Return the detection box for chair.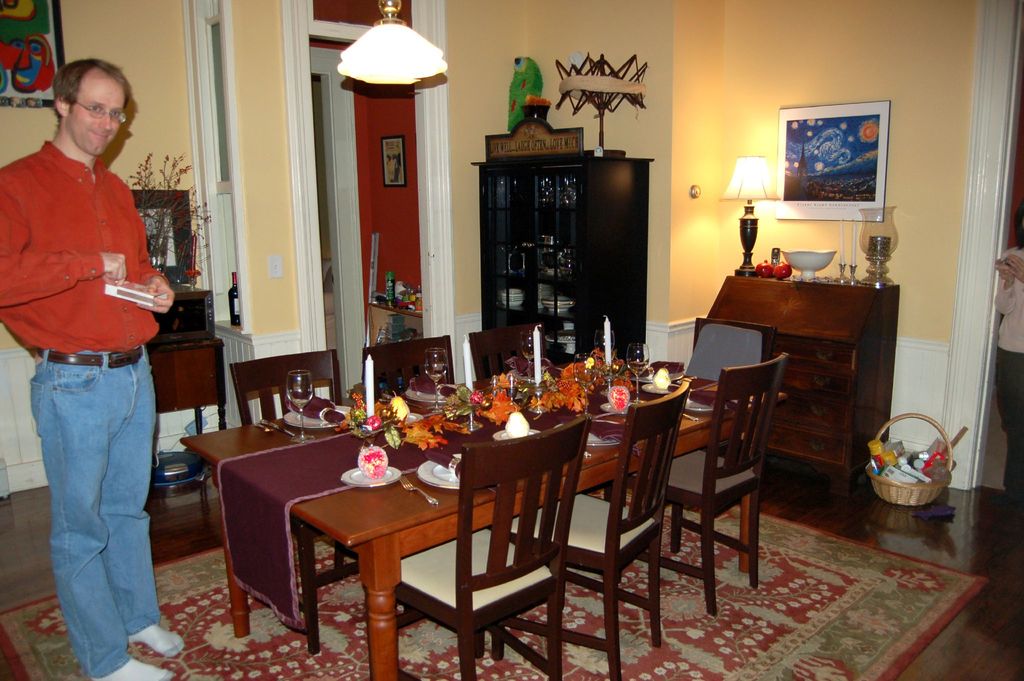
bbox=[467, 322, 542, 379].
